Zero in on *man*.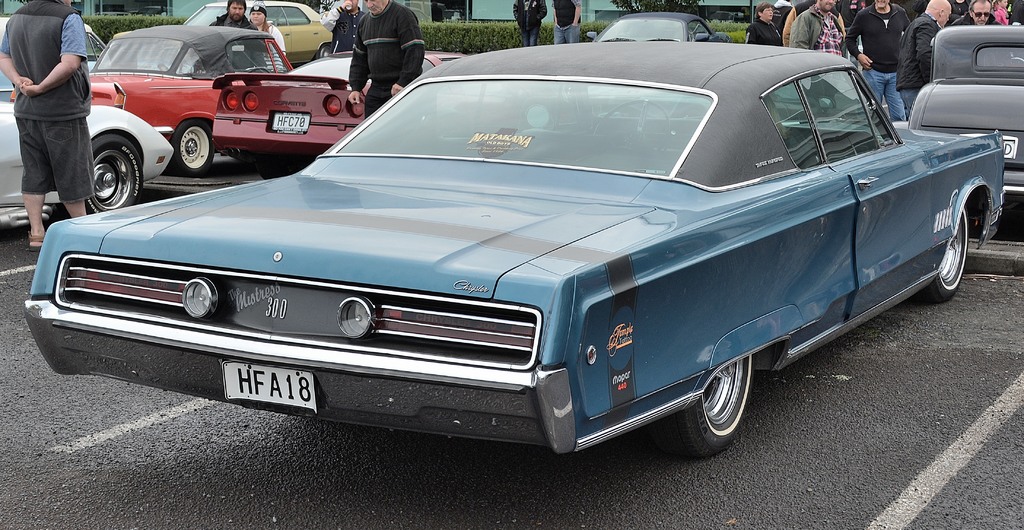
Zeroed in: {"left": 844, "top": 0, "right": 911, "bottom": 122}.
